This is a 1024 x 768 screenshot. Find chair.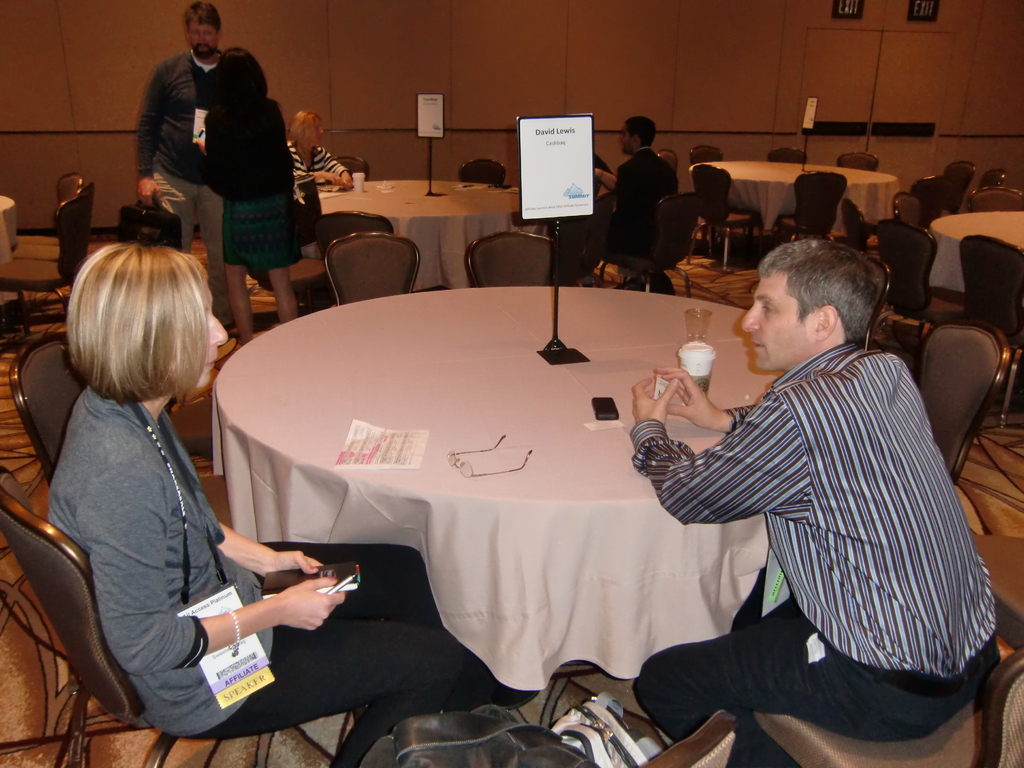
Bounding box: bbox=(954, 234, 1023, 430).
